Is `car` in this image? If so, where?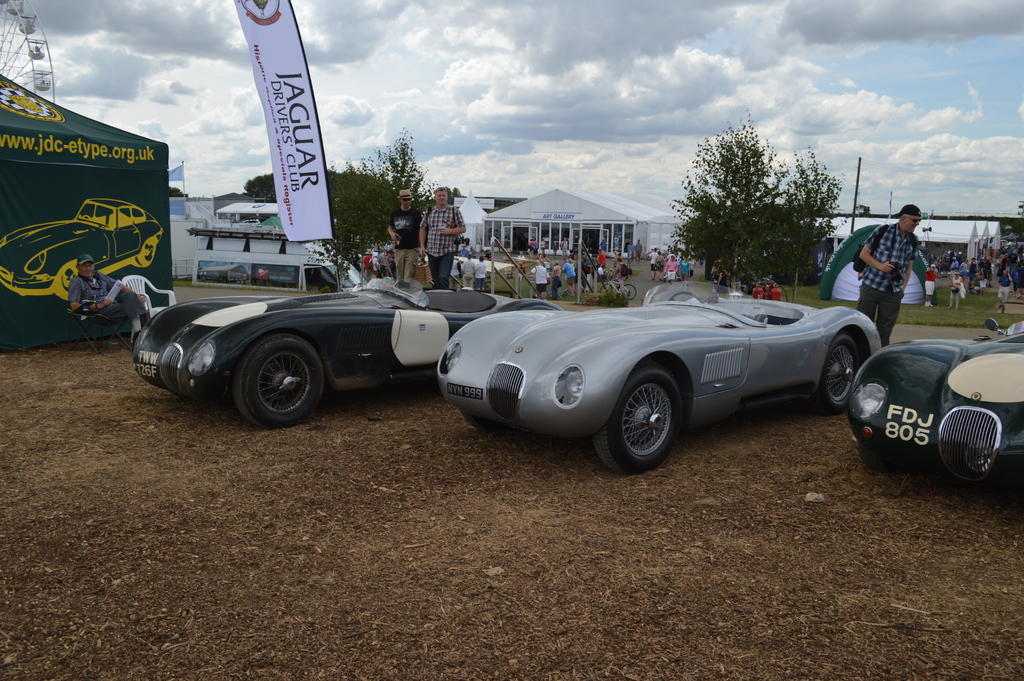
Yes, at 0 199 164 300.
